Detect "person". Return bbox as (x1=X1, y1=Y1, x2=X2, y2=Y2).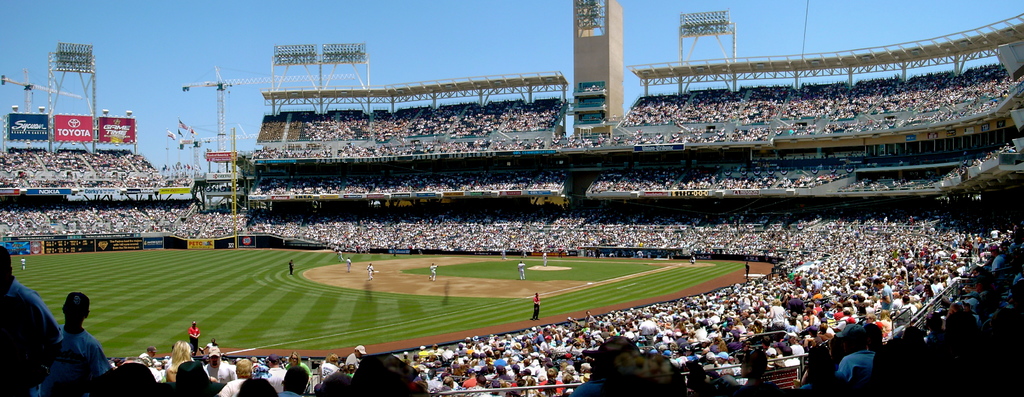
(x1=531, y1=286, x2=540, y2=321).
